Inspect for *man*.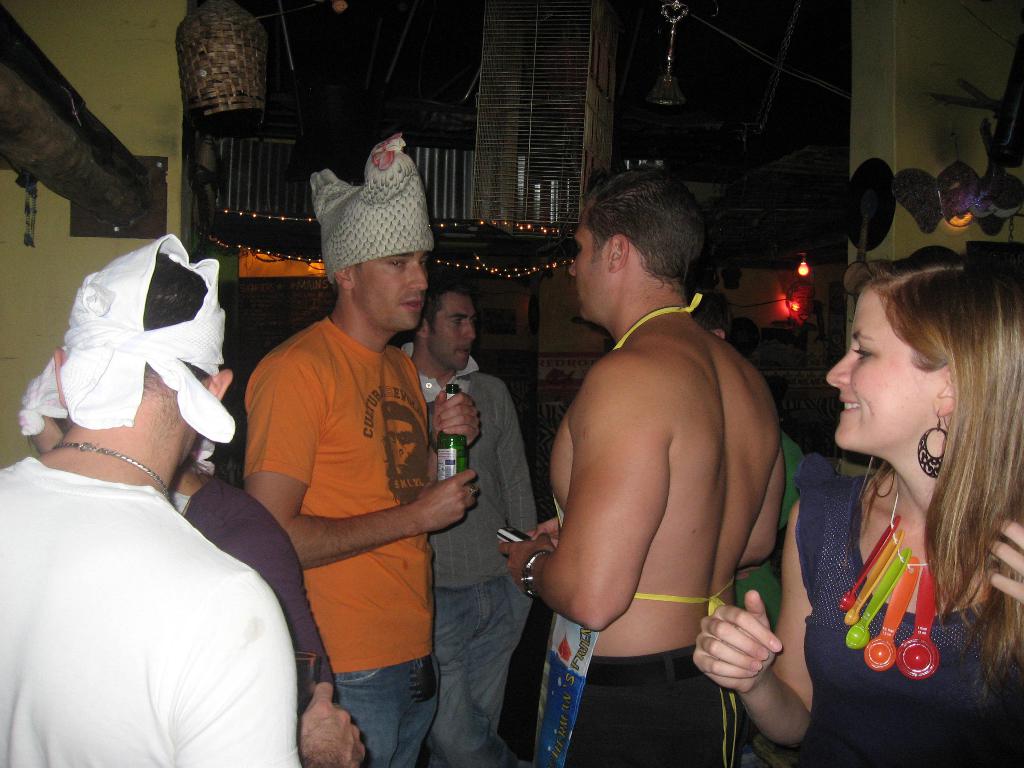
Inspection: 516,173,801,745.
